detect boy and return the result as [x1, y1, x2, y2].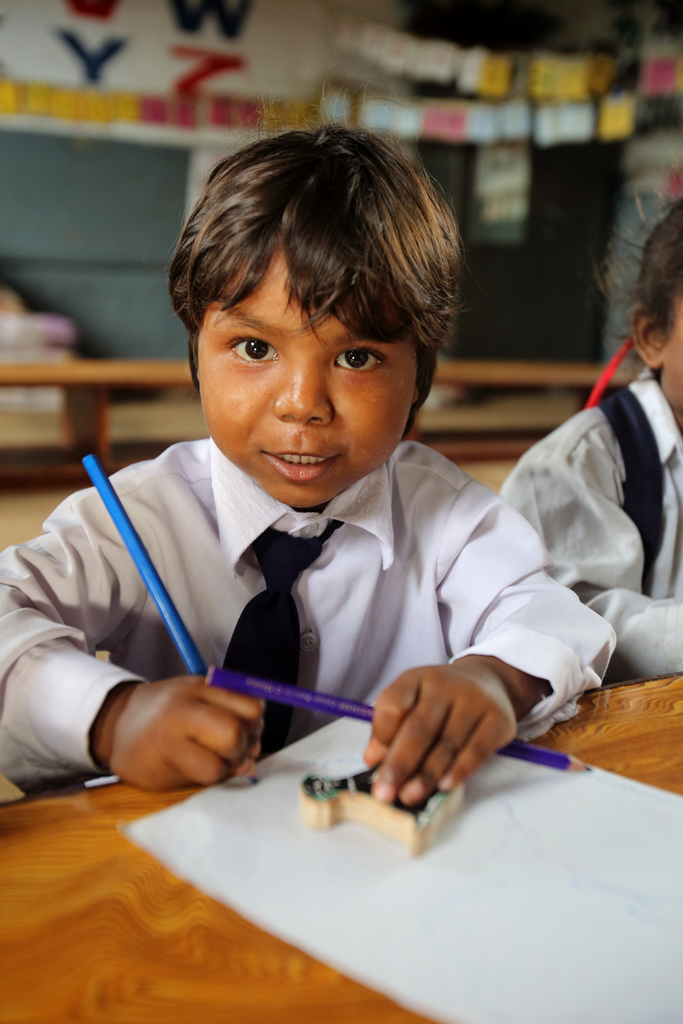
[0, 77, 618, 810].
